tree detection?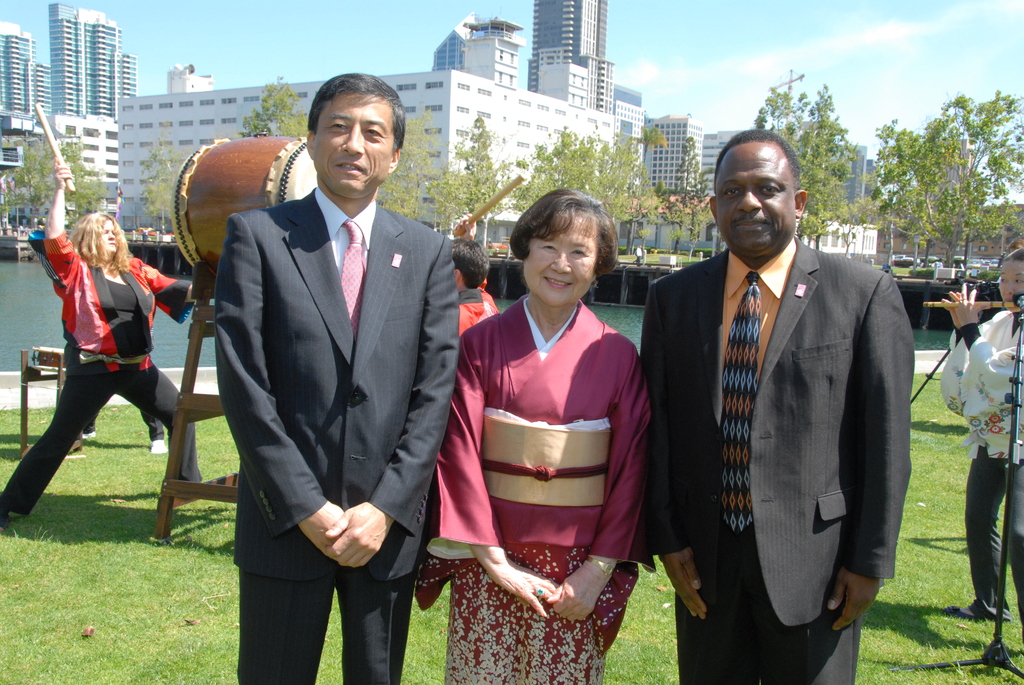
crop(750, 85, 805, 144)
